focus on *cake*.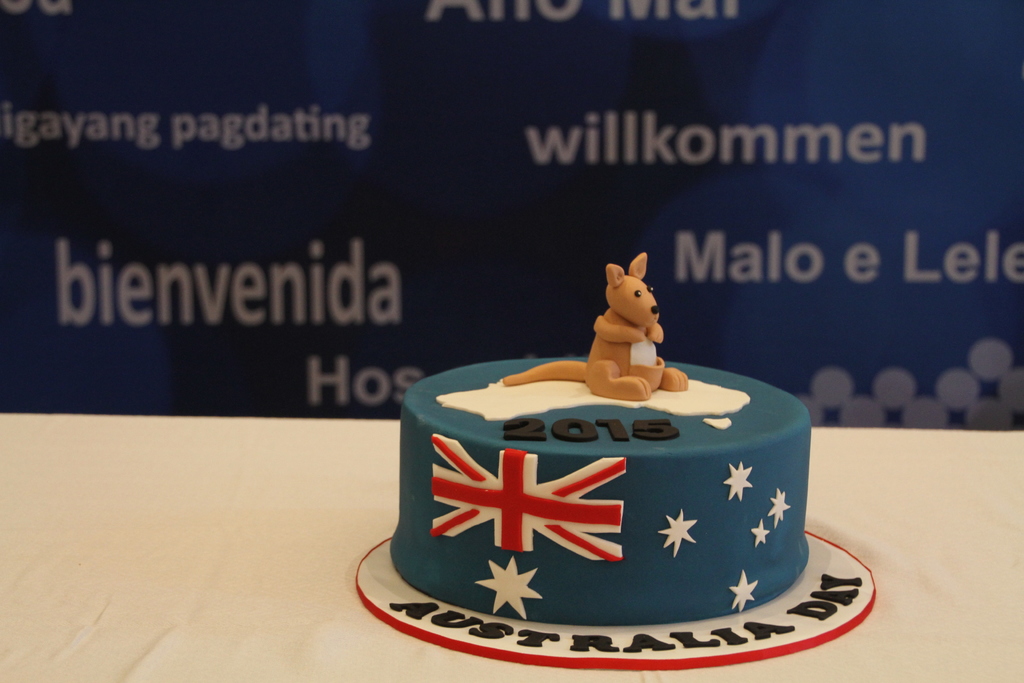
Focused at 388 244 812 624.
